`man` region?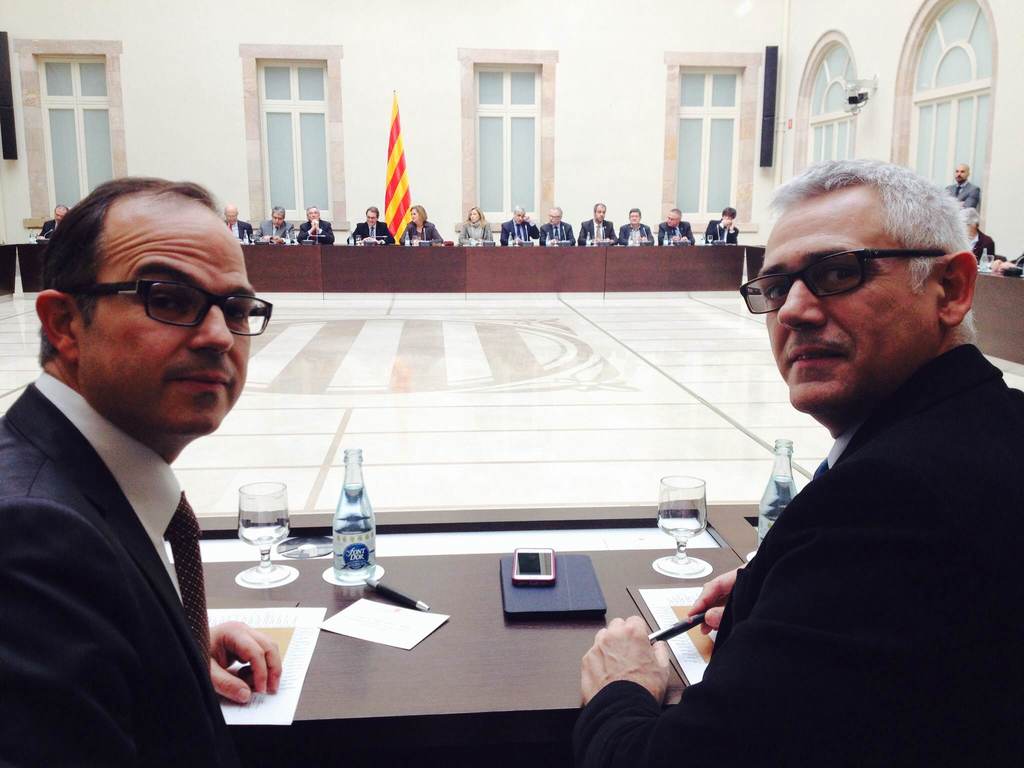
[left=501, top=205, right=540, bottom=248]
